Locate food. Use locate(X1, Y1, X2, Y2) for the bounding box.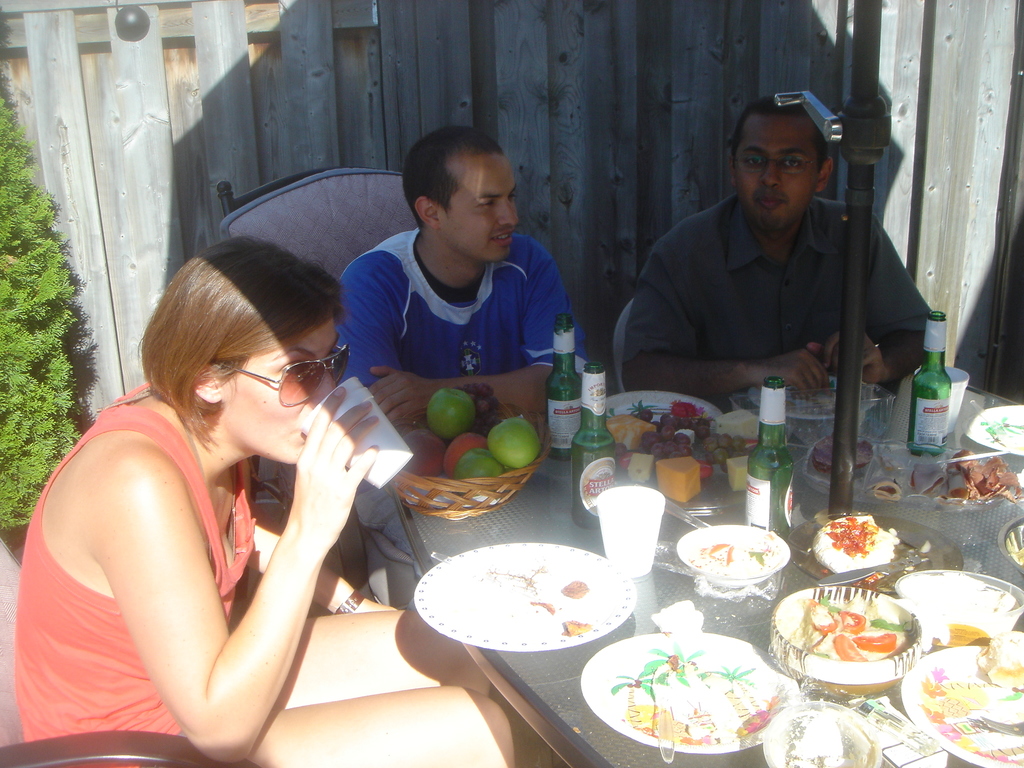
locate(811, 524, 902, 583).
